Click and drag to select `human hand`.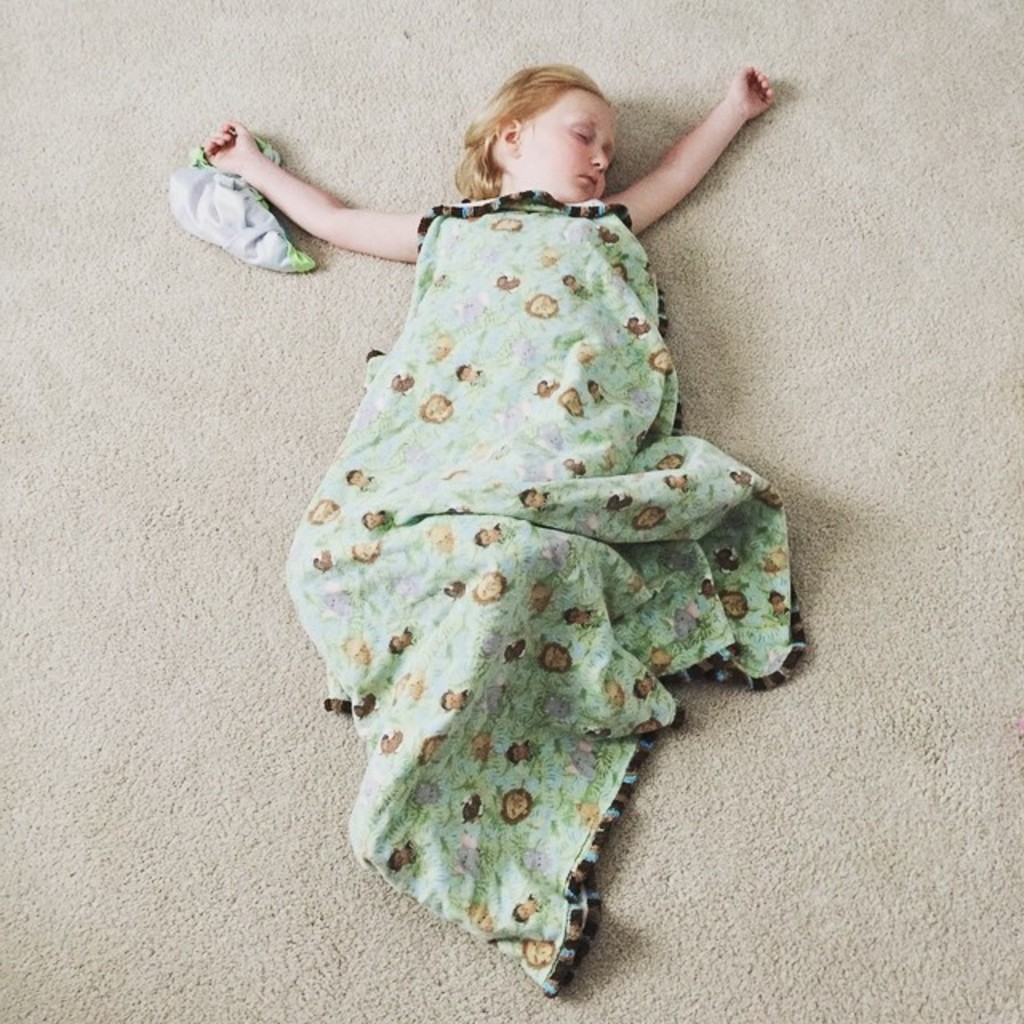
Selection: bbox=[203, 118, 261, 171].
